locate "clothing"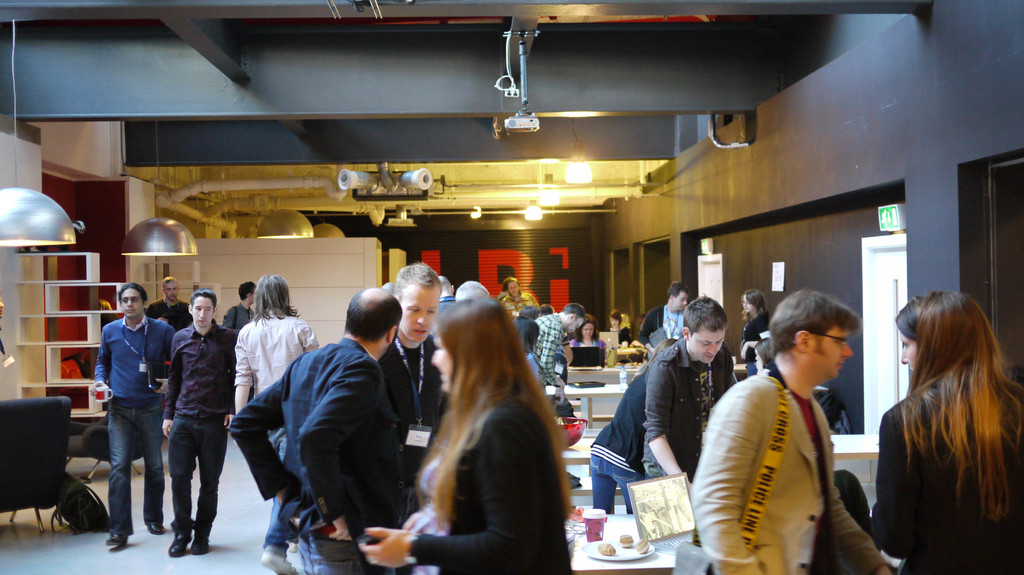
rect(521, 351, 542, 378)
